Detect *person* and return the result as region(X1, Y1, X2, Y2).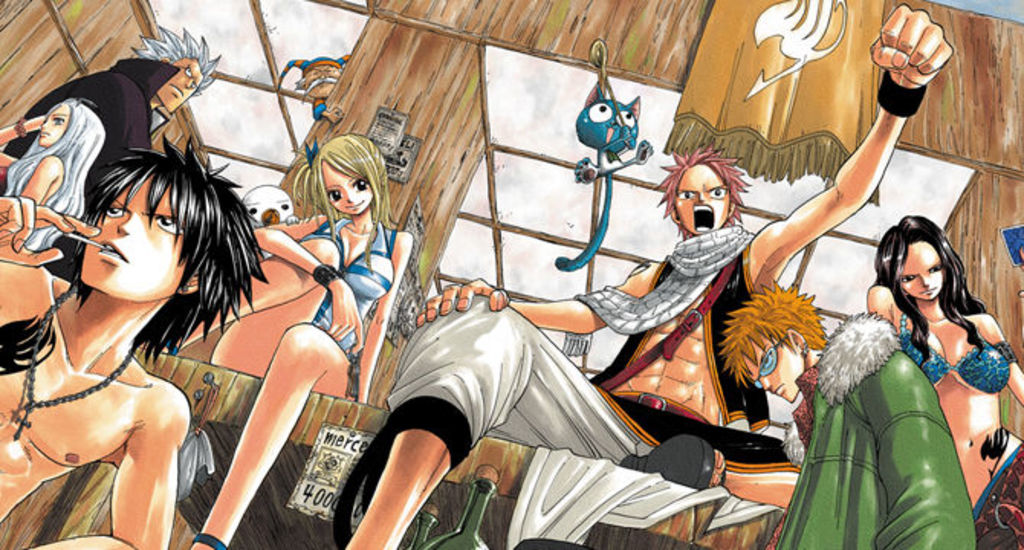
region(179, 141, 414, 548).
